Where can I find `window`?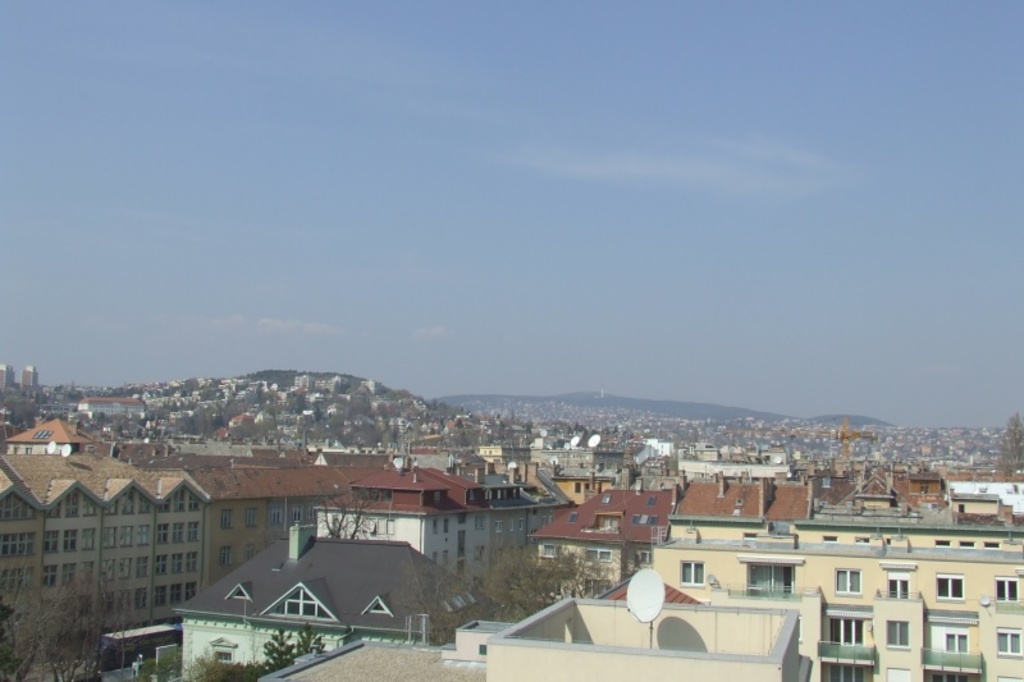
You can find it at [x1=246, y1=509, x2=257, y2=530].
